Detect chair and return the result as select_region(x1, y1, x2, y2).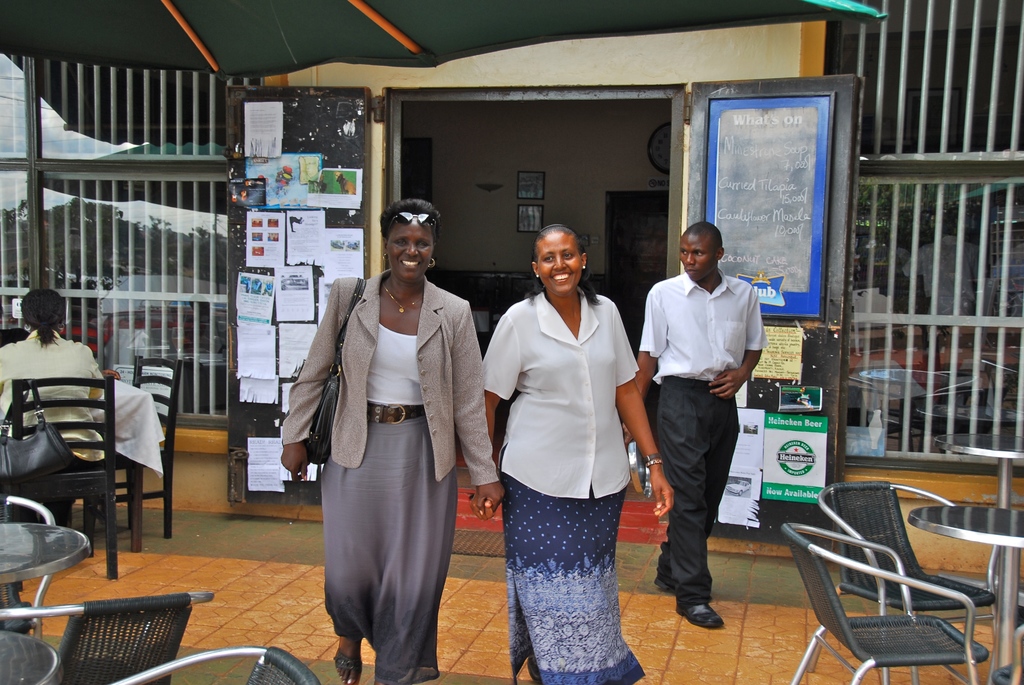
select_region(0, 589, 215, 684).
